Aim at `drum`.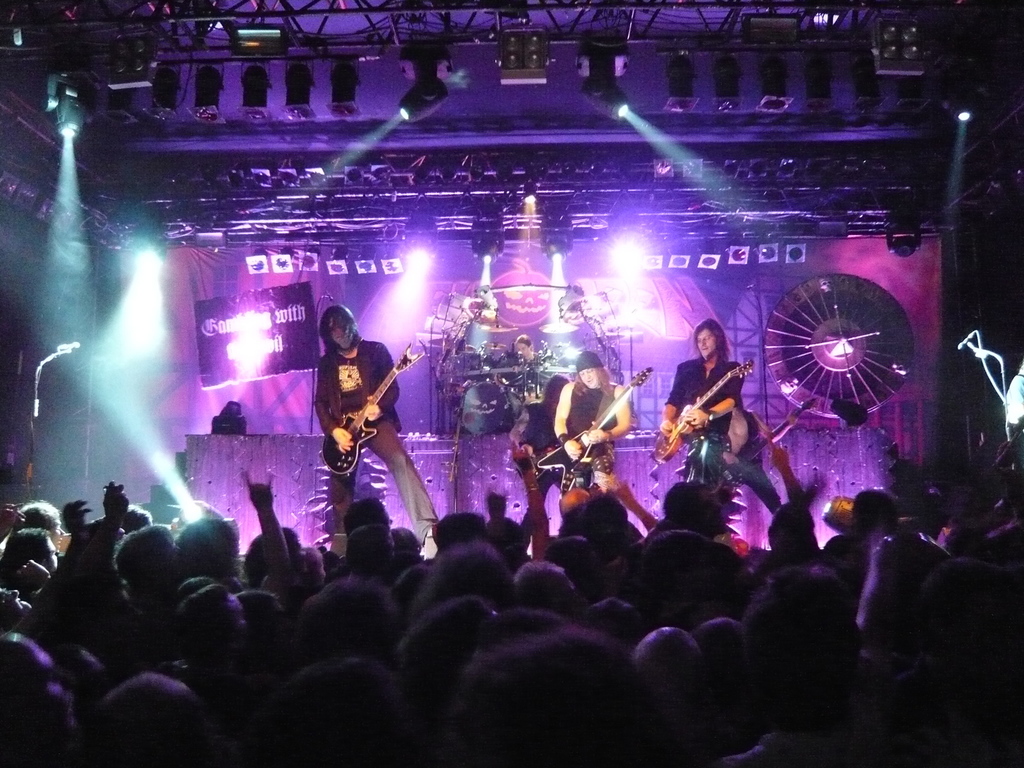
Aimed at x1=453, y1=352, x2=485, y2=381.
